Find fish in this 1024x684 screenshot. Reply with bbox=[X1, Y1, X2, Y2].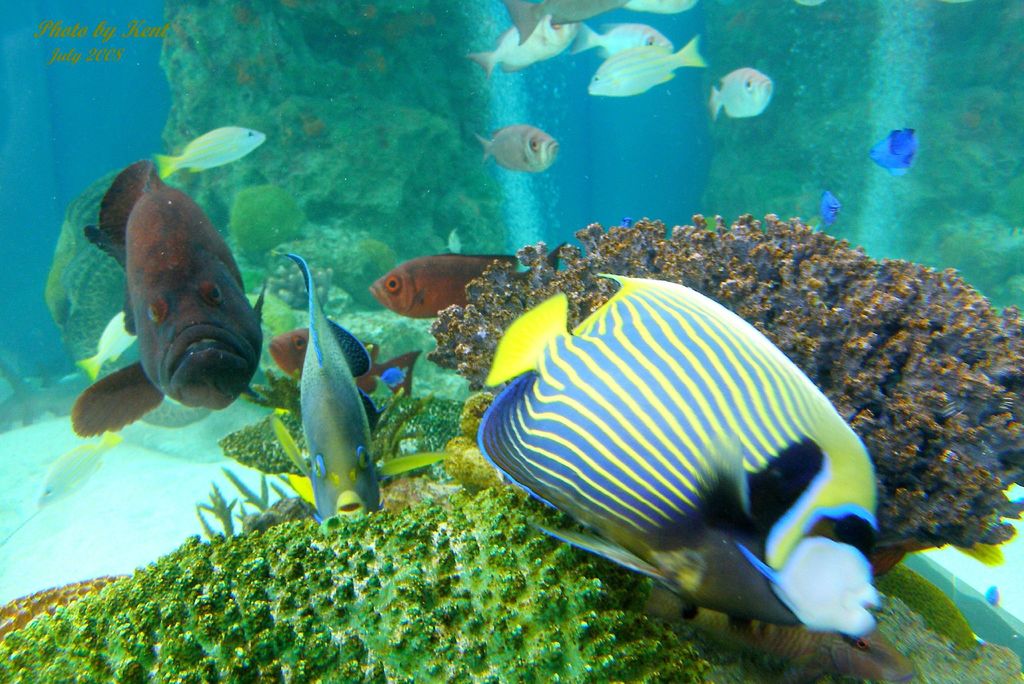
bbox=[862, 130, 917, 169].
